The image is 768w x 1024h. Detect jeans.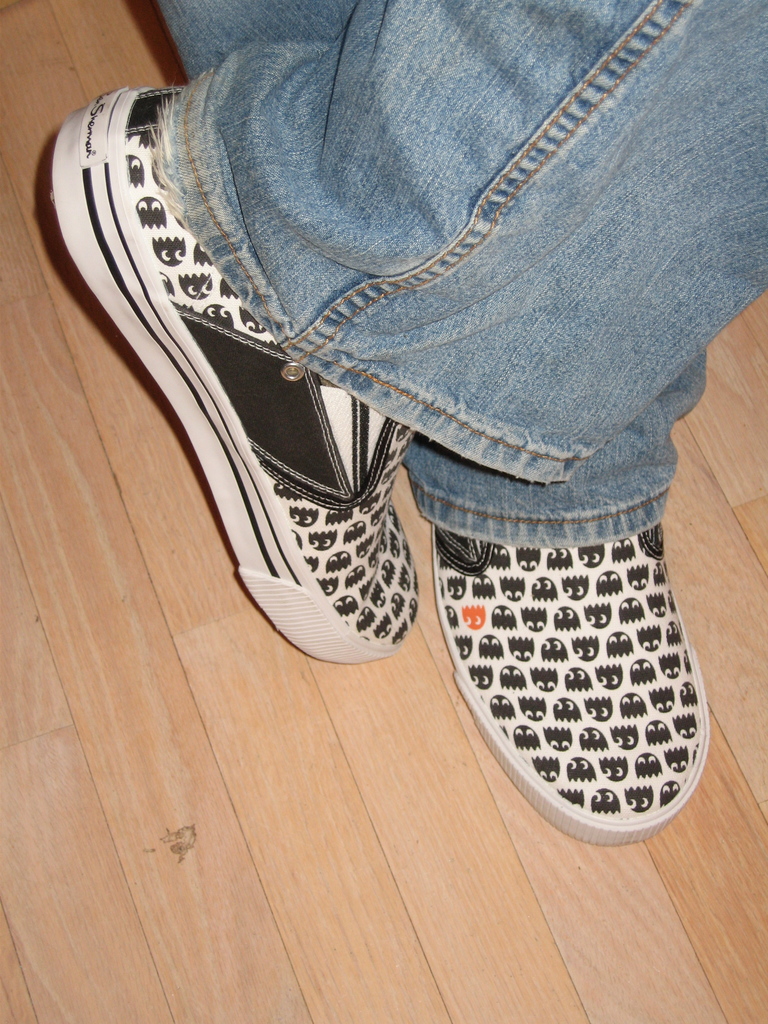
Detection: {"x1": 60, "y1": 0, "x2": 763, "y2": 744}.
